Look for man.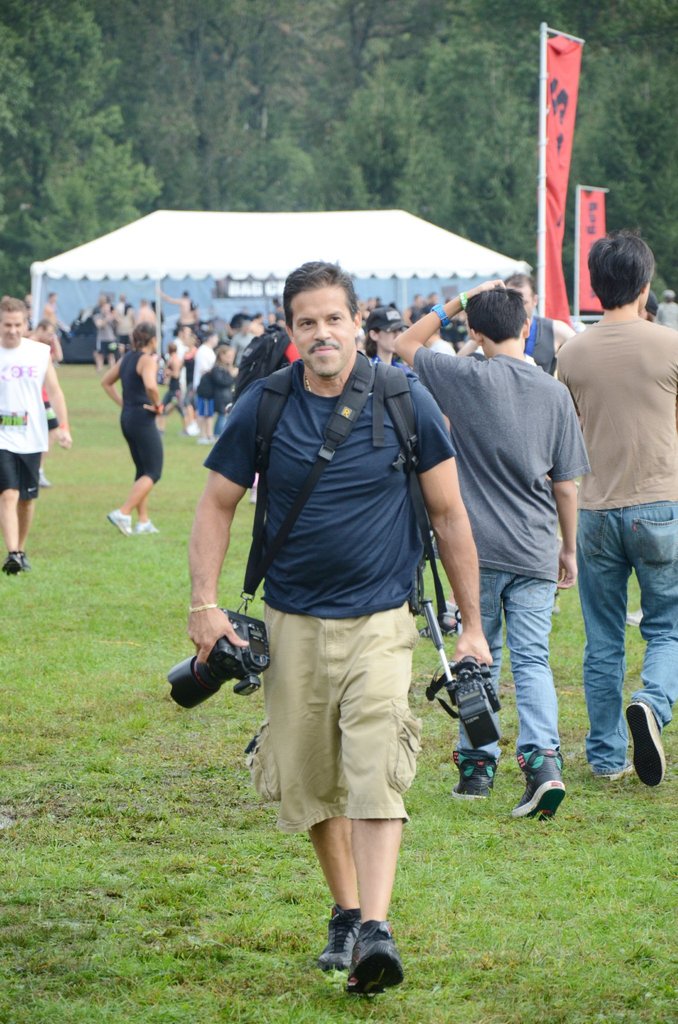
Found: bbox(105, 326, 161, 533).
